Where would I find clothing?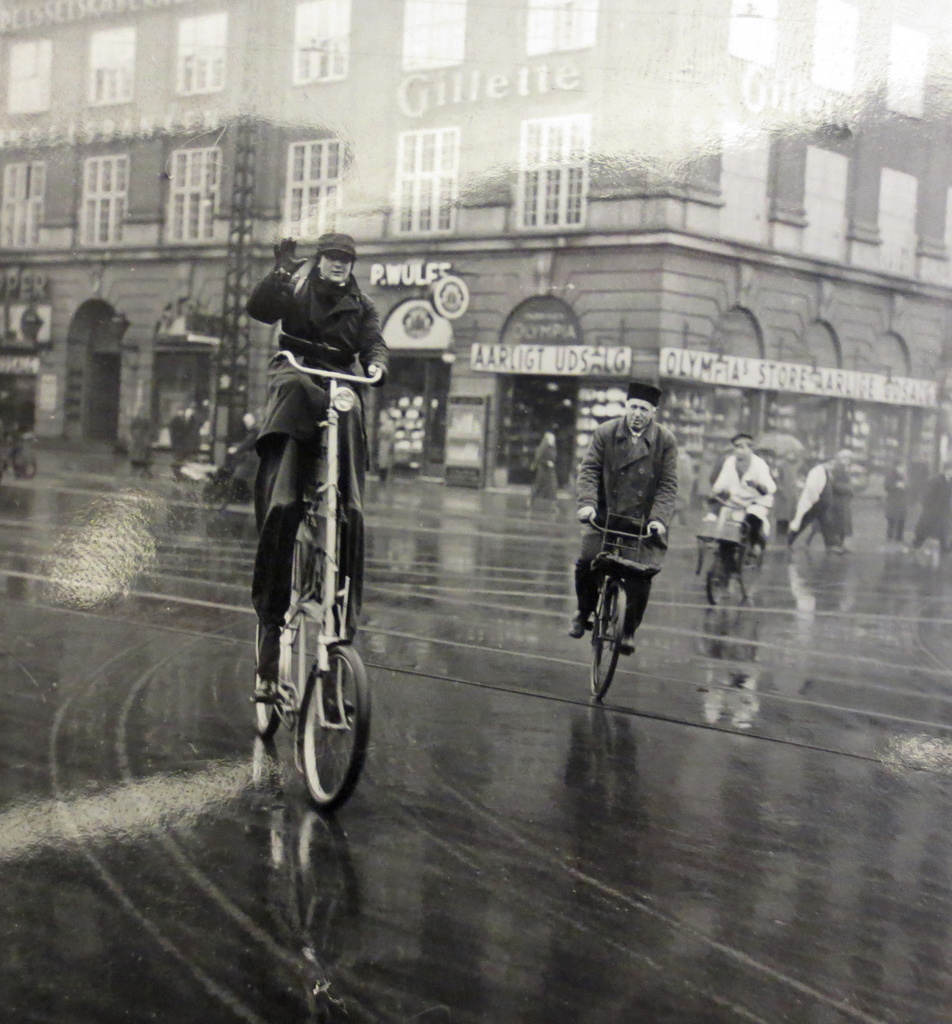
At region(249, 235, 390, 678).
